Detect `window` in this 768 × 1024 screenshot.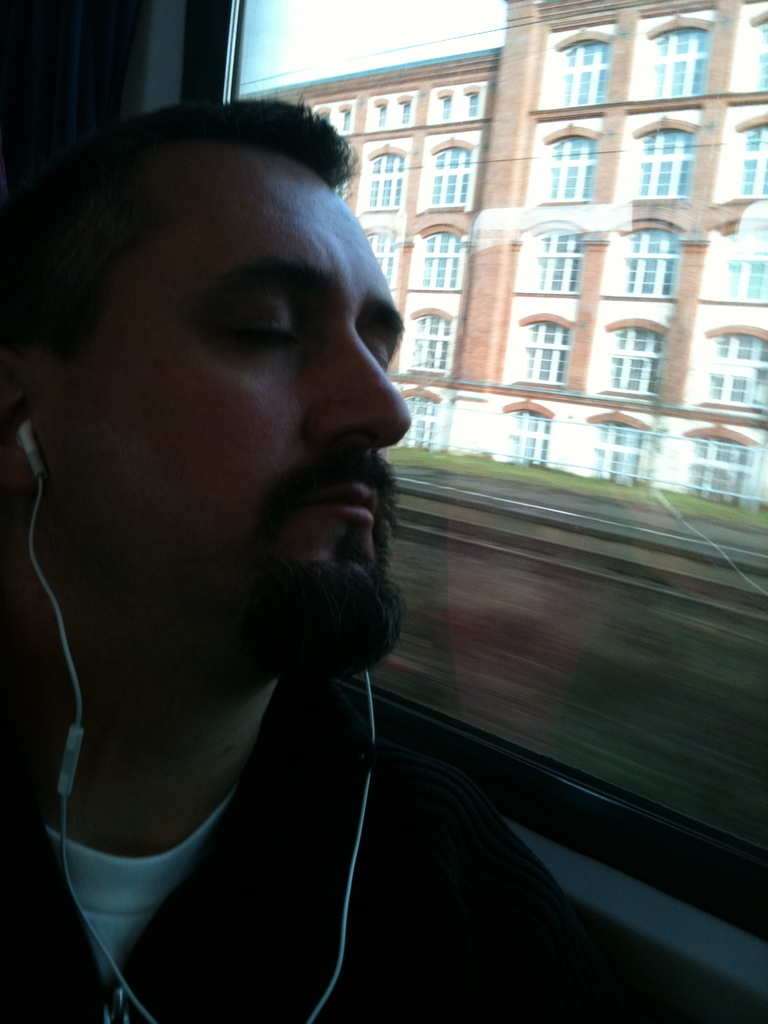
Detection: 726 113 767 204.
